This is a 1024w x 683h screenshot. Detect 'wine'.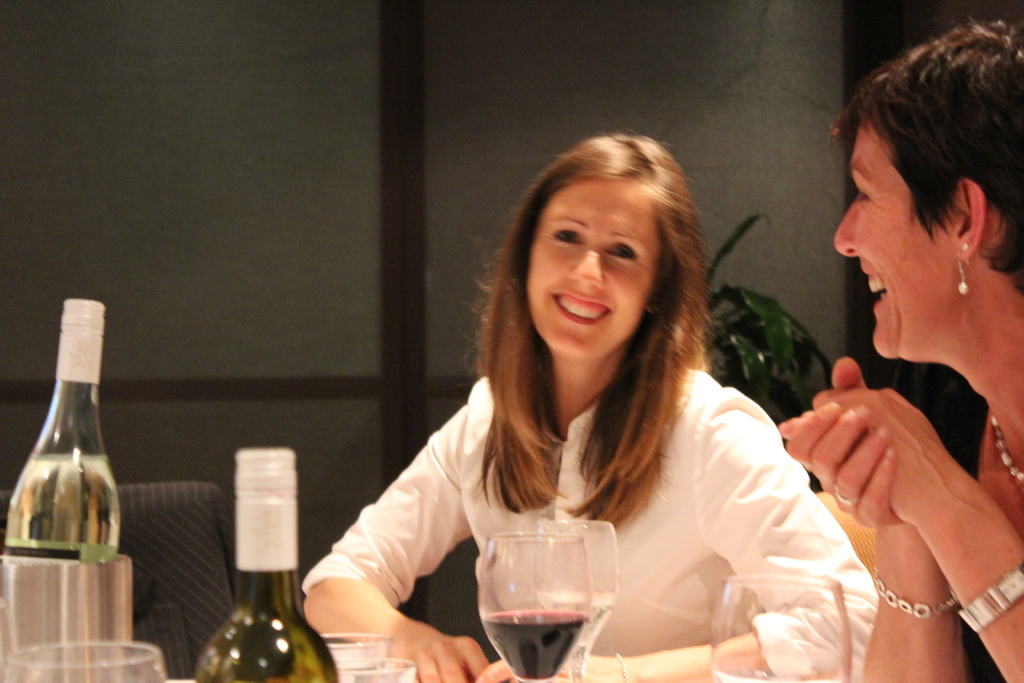
(195,447,337,682).
